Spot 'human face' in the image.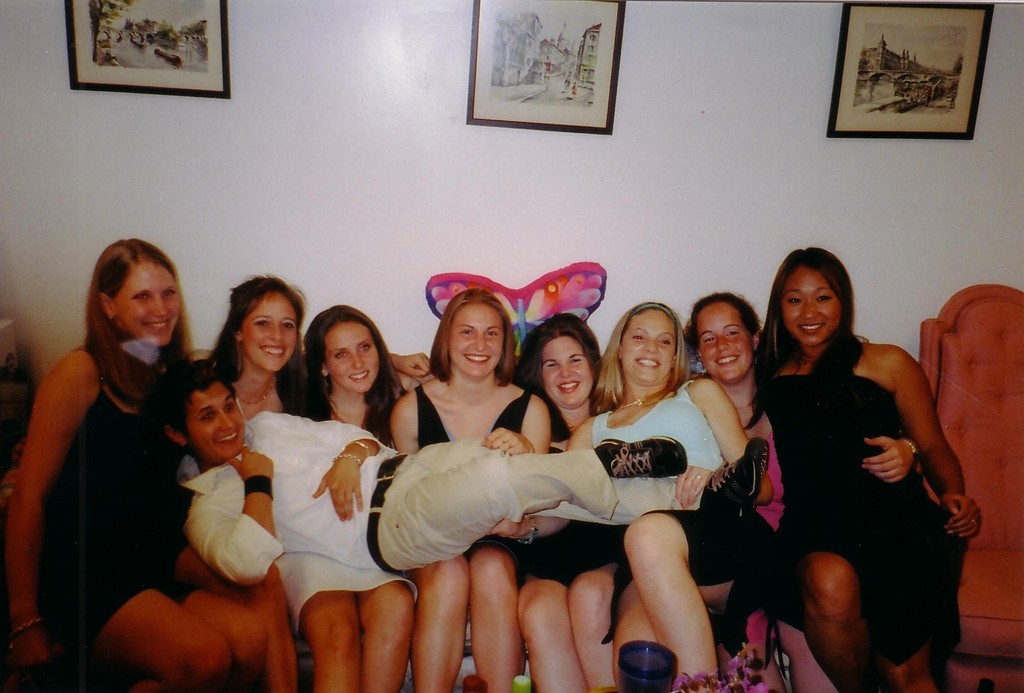
'human face' found at select_region(323, 323, 380, 394).
